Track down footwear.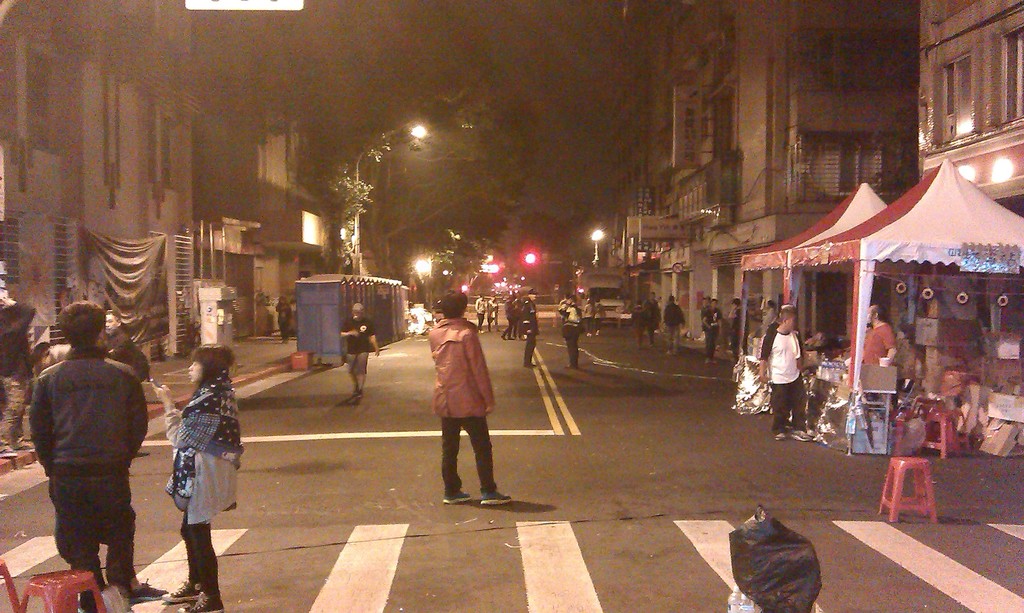
Tracked to [774, 433, 788, 443].
